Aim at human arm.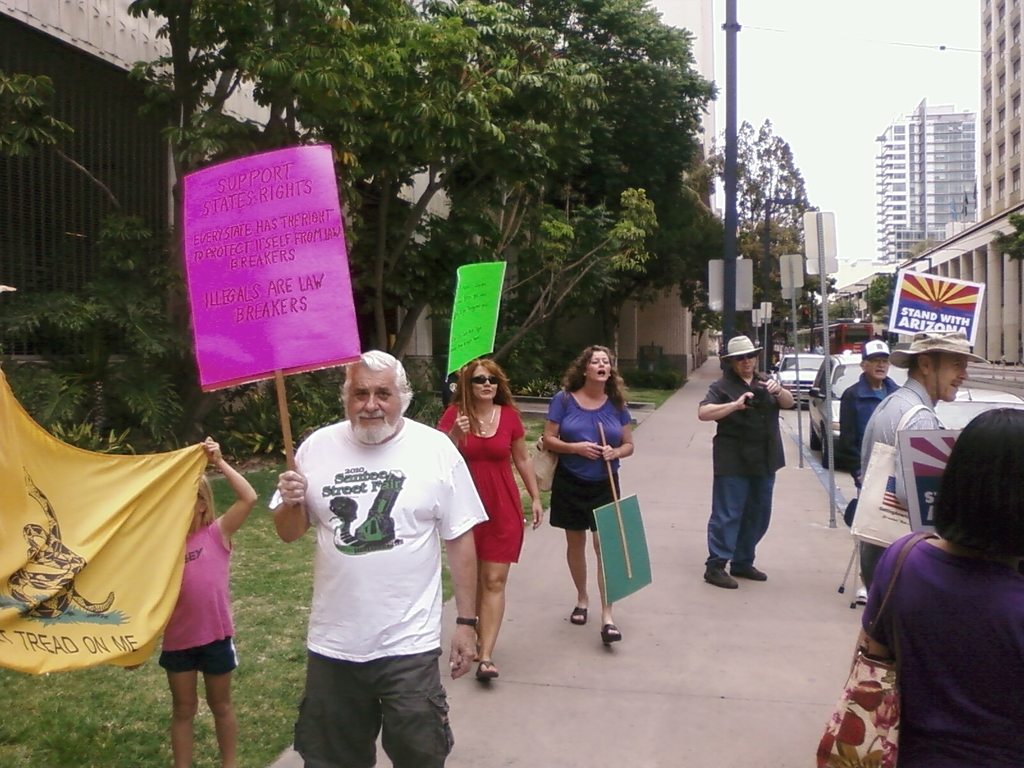
Aimed at (x1=266, y1=450, x2=317, y2=550).
